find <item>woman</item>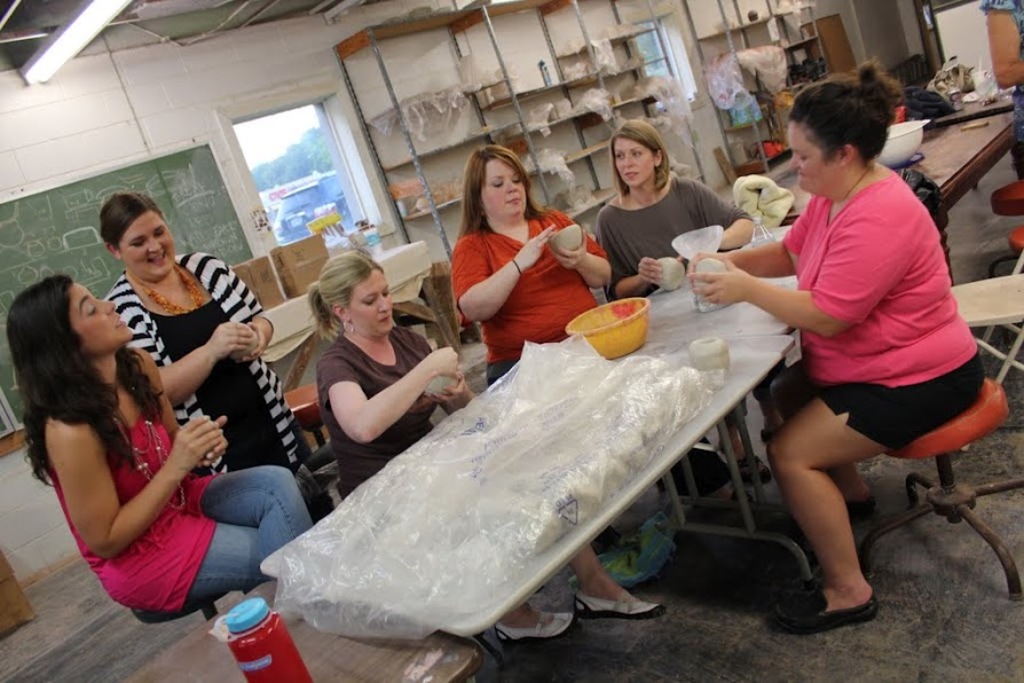
box=[685, 63, 992, 634]
